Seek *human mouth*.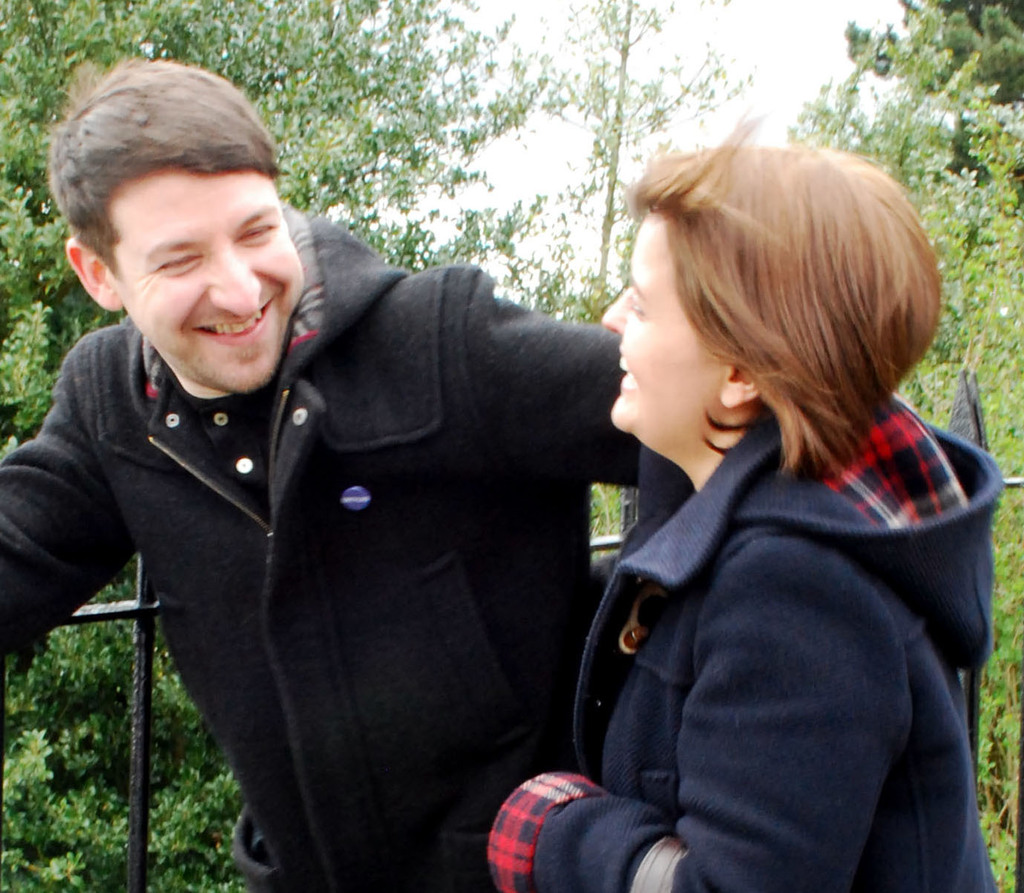
(616,347,645,397).
